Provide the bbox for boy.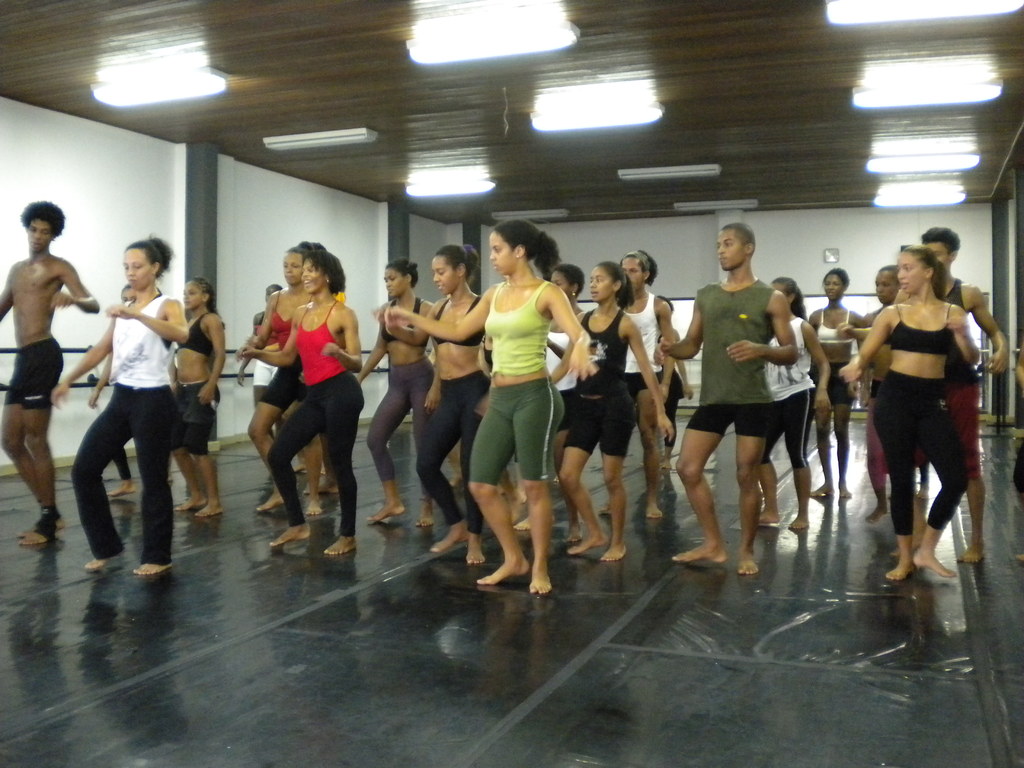
bbox(0, 202, 99, 545).
